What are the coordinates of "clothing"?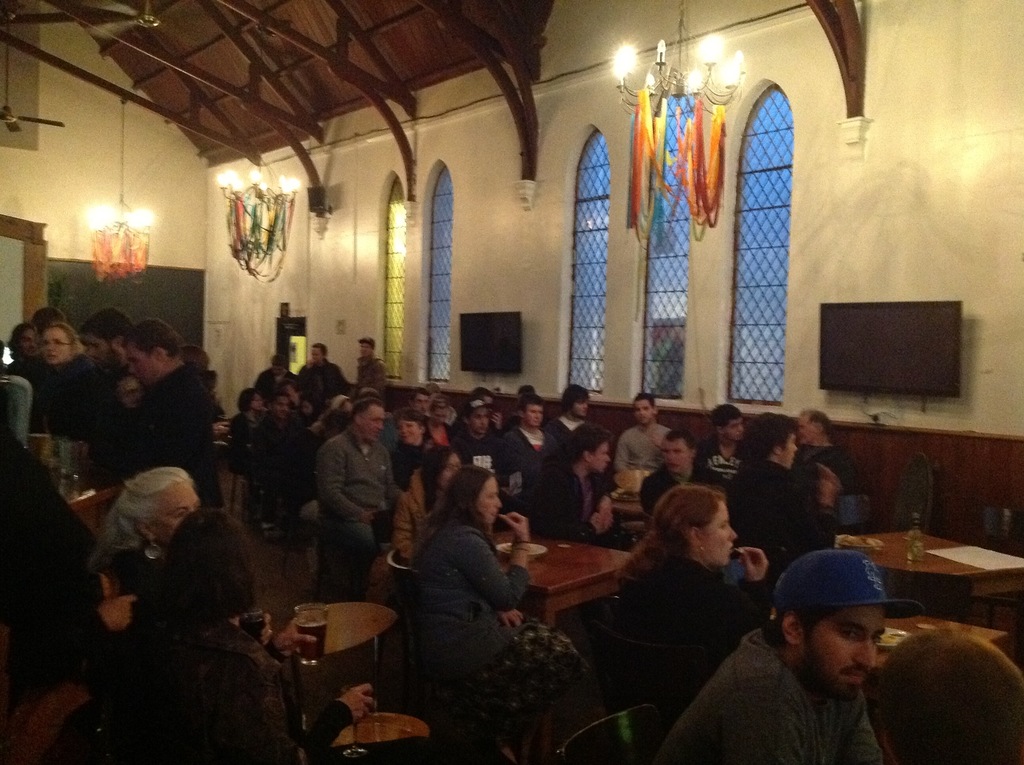
[left=488, top=426, right=559, bottom=529].
